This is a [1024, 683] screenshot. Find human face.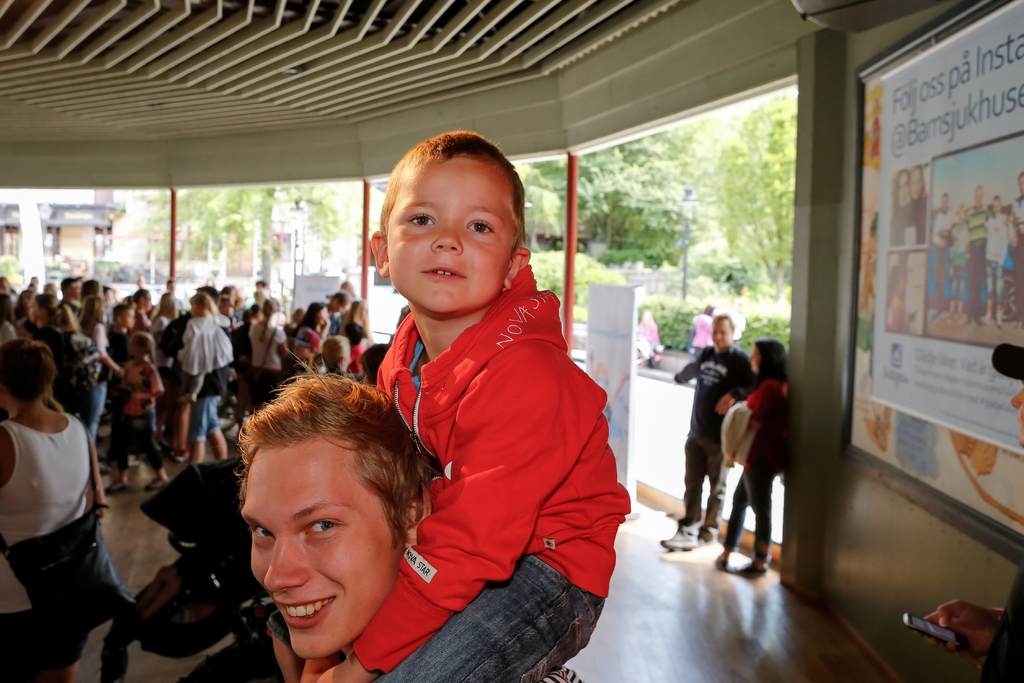
Bounding box: box=[748, 345, 757, 373].
